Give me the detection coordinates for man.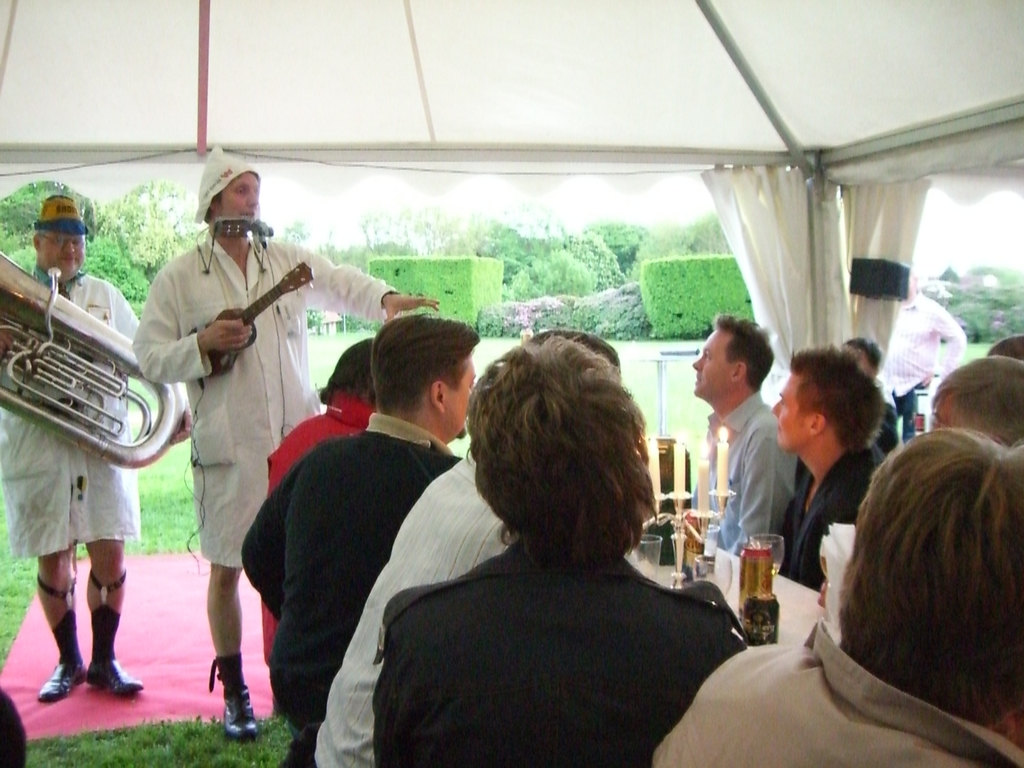
(129,147,440,739).
